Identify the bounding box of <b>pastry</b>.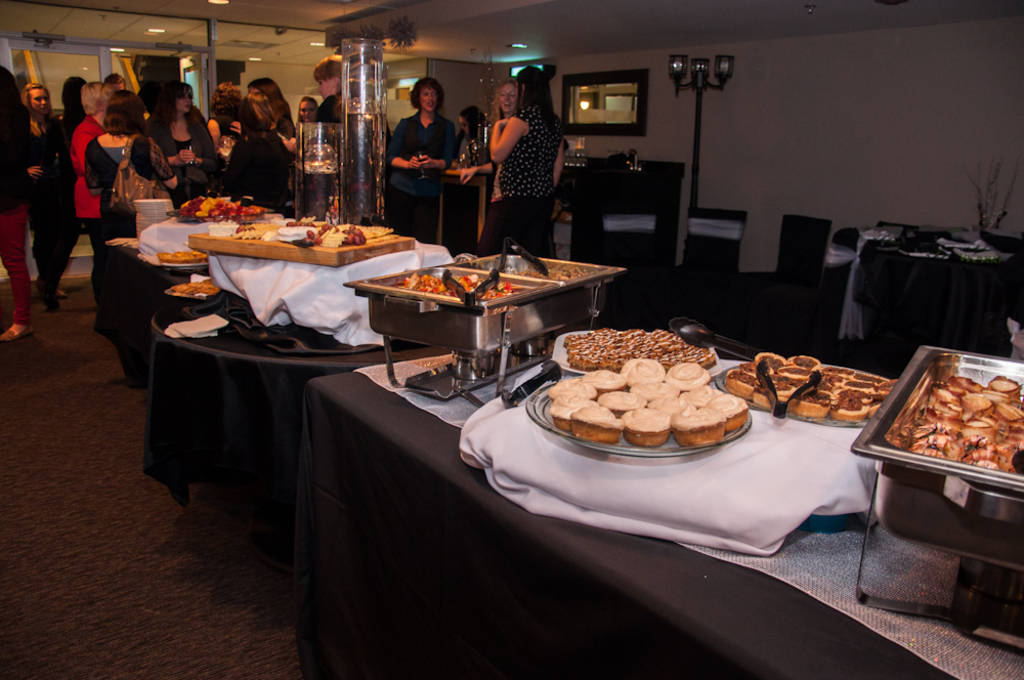
BBox(680, 388, 722, 407).
